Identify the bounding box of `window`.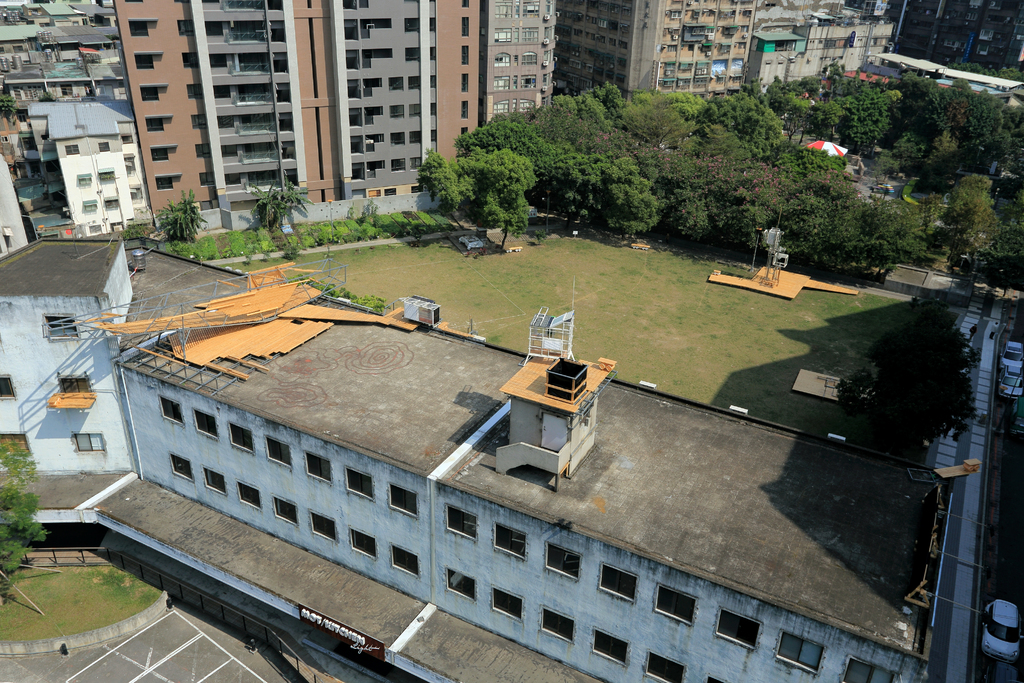
596, 562, 642, 604.
